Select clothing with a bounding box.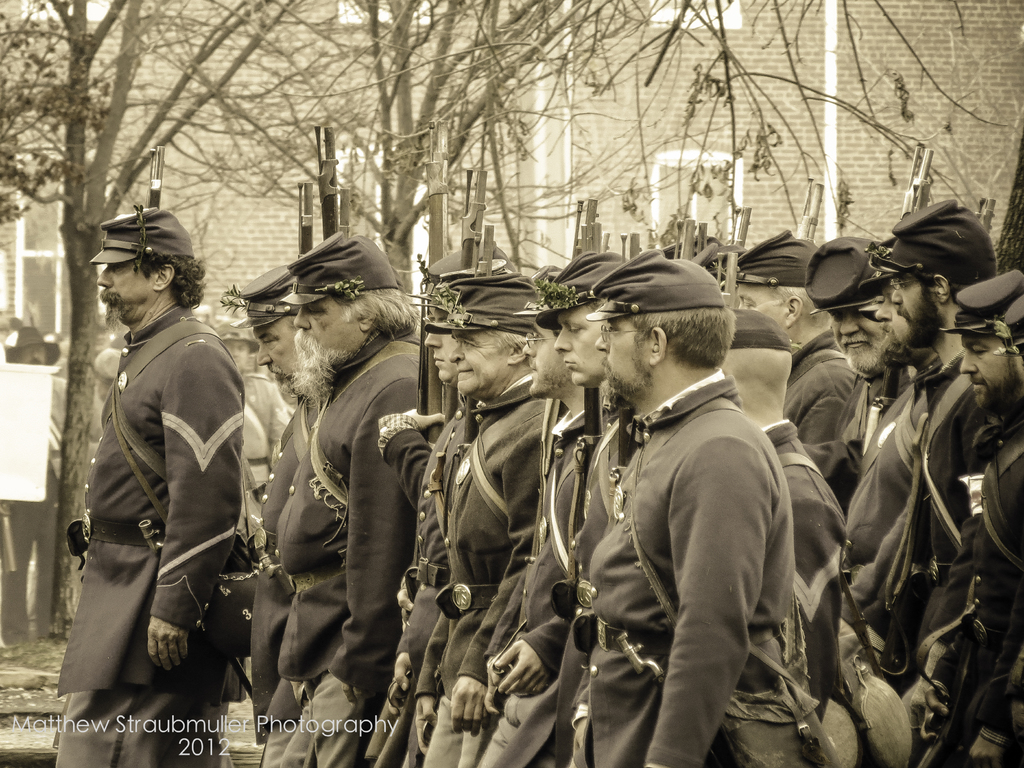
rect(425, 273, 543, 339).
